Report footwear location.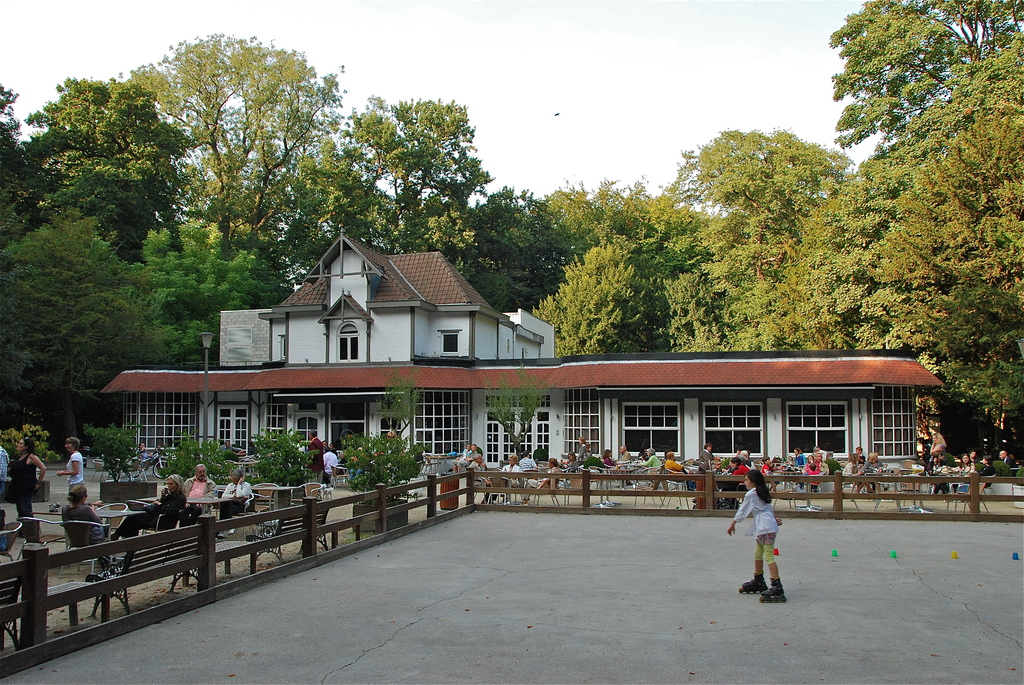
Report: detection(741, 577, 765, 592).
